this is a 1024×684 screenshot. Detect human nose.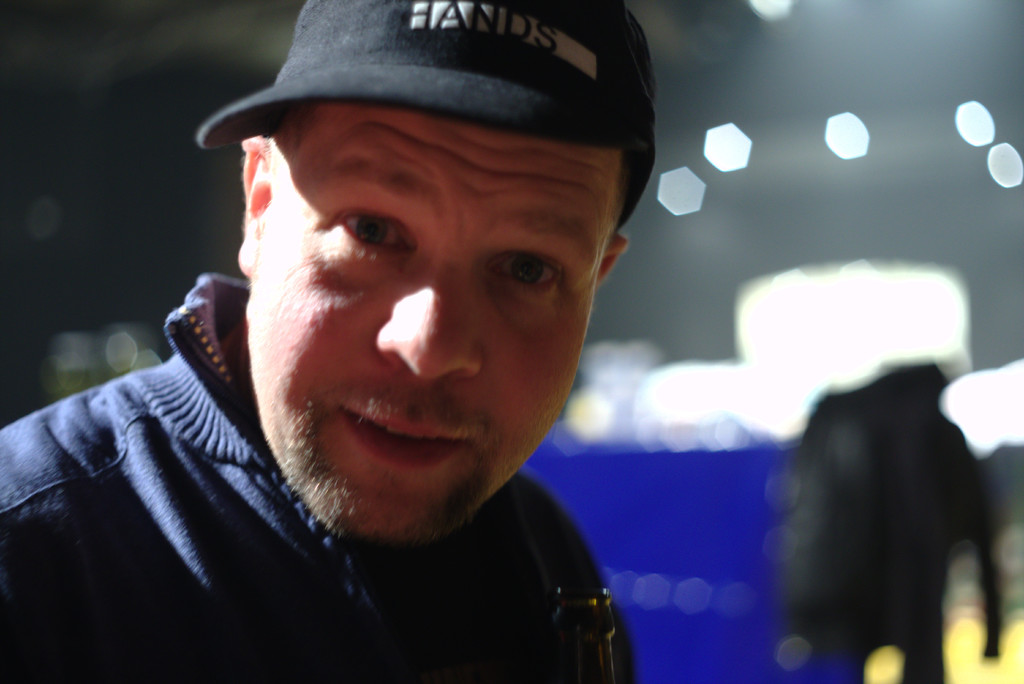
378,252,484,384.
